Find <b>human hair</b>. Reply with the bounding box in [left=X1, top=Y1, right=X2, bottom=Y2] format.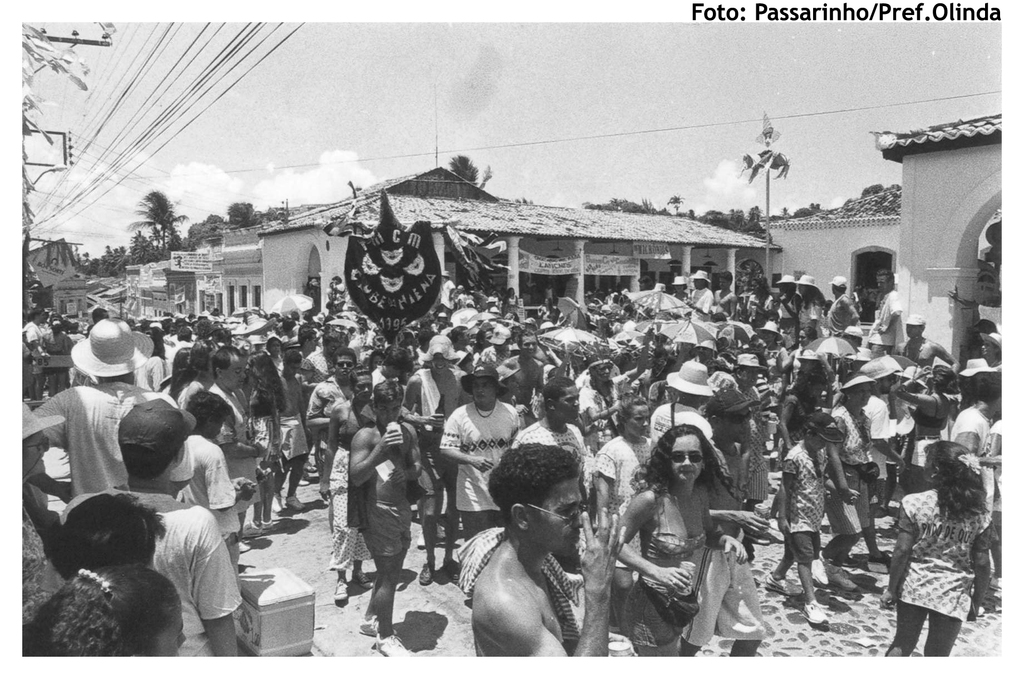
[left=933, top=363, right=959, bottom=395].
